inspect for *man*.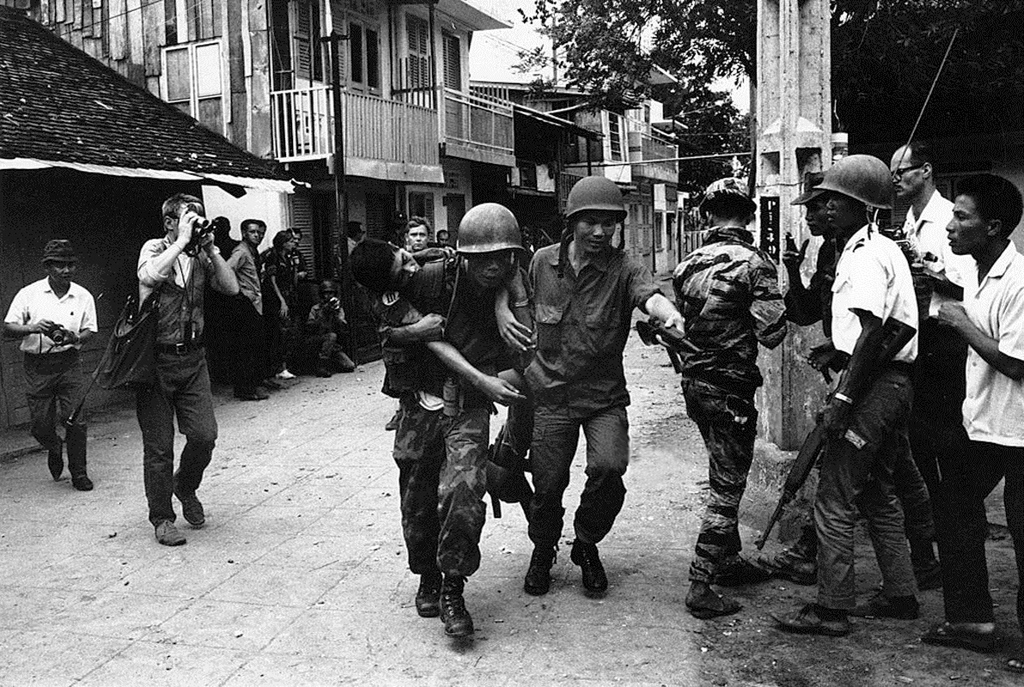
Inspection: <box>250,223,289,383</box>.
